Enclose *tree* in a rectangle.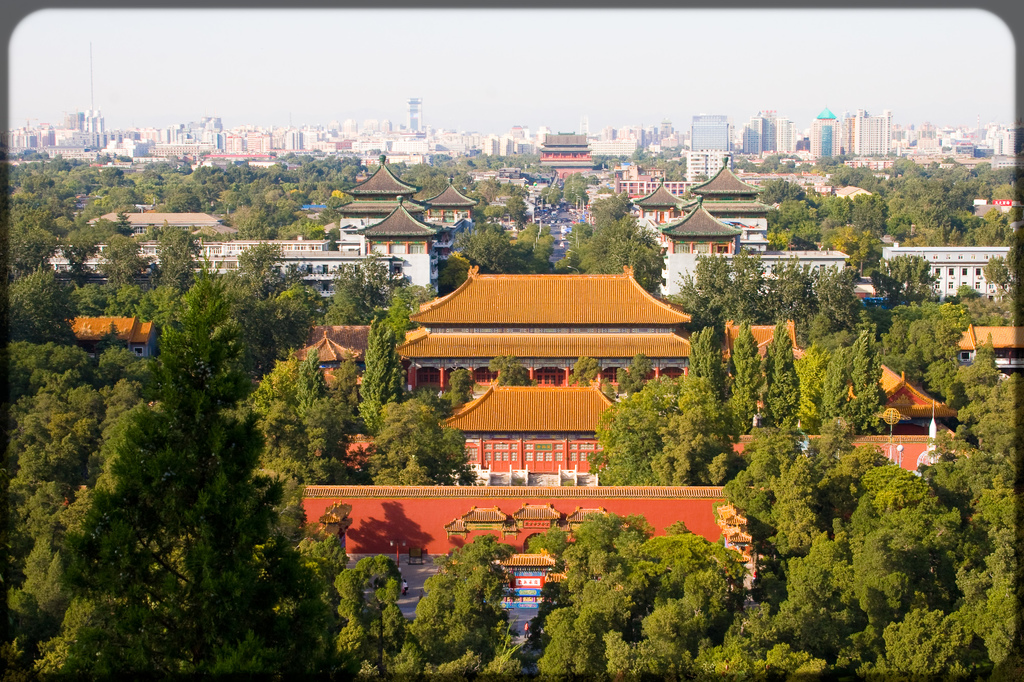
crop(403, 282, 431, 307).
